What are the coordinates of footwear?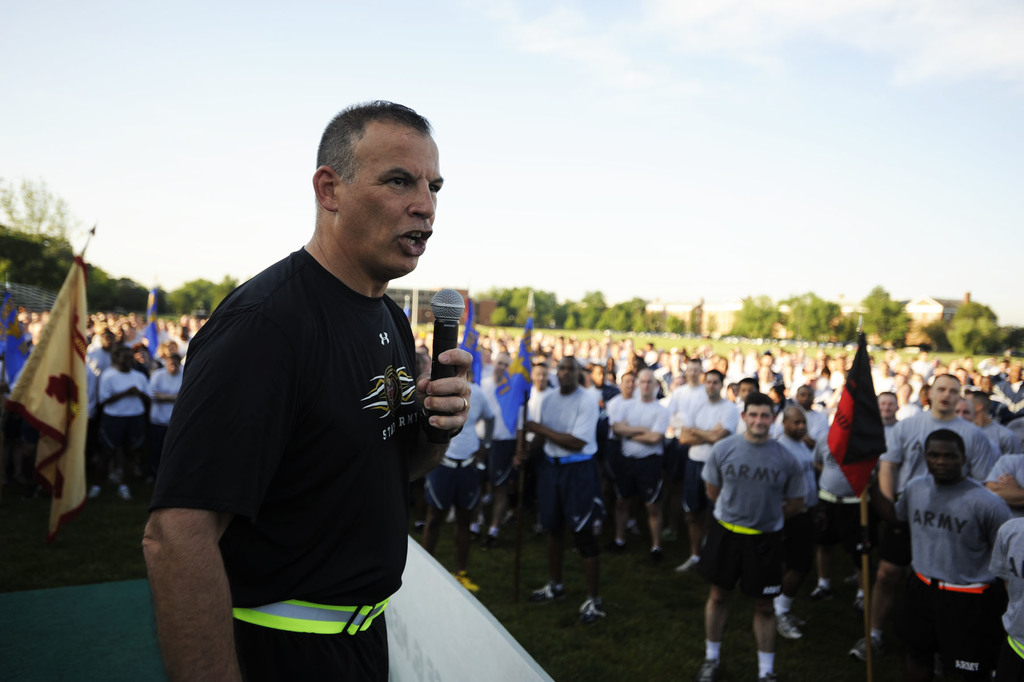
673,559,702,578.
